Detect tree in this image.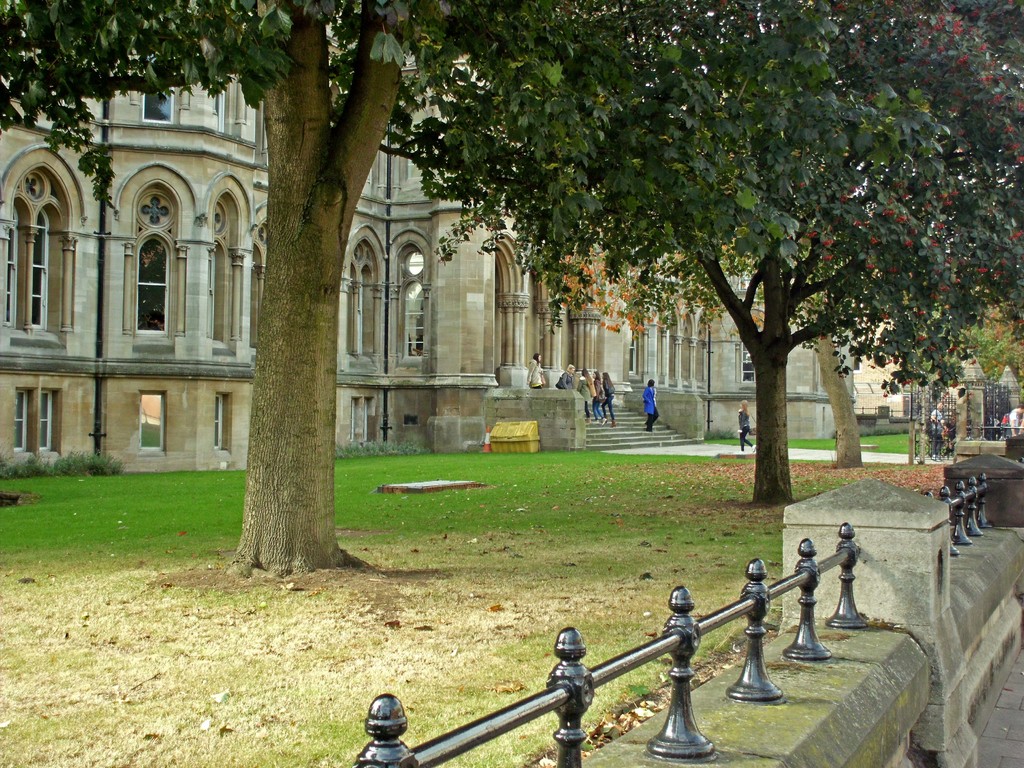
Detection: 768, 0, 1023, 479.
